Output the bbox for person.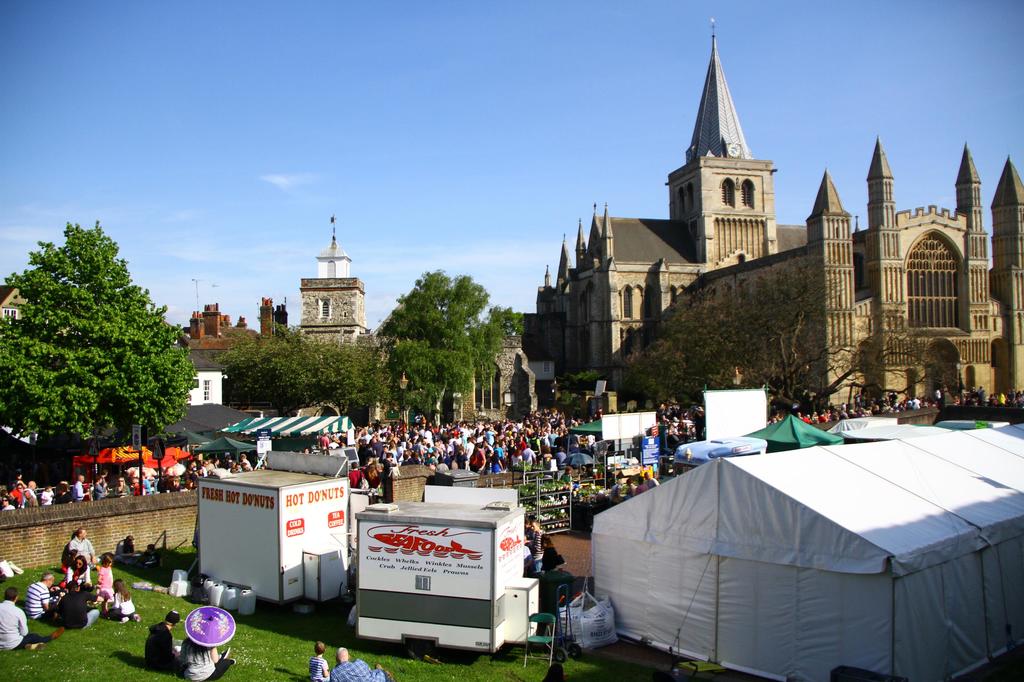
[0,589,66,649].
